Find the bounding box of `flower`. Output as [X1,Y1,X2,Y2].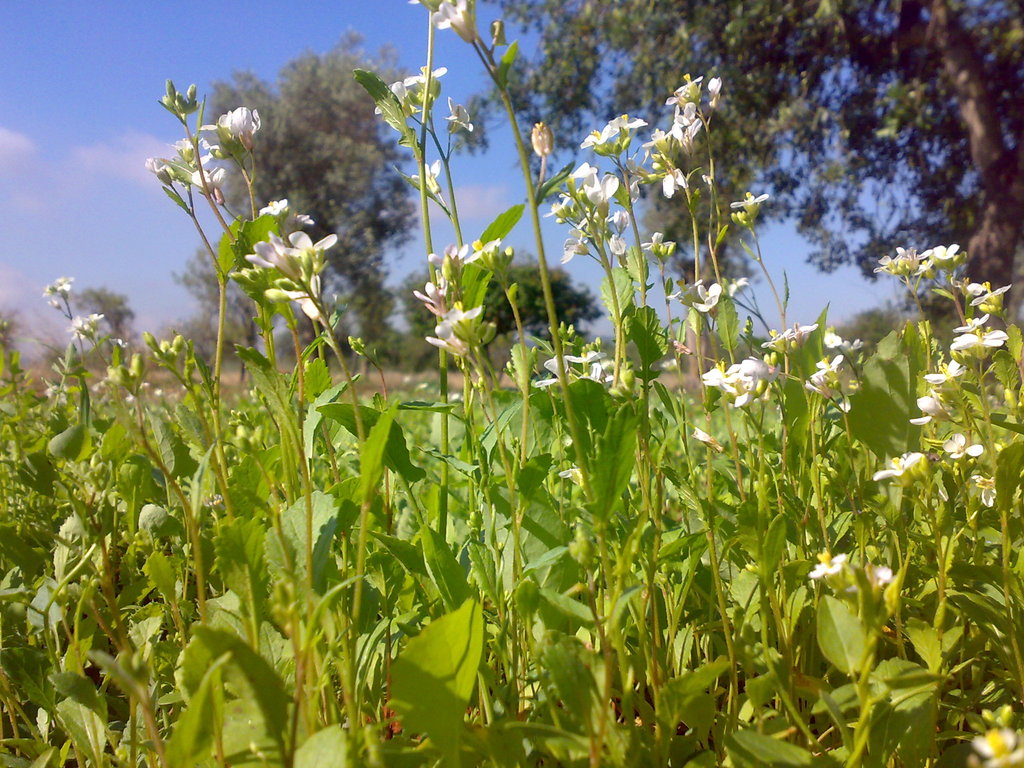
[216,108,263,152].
